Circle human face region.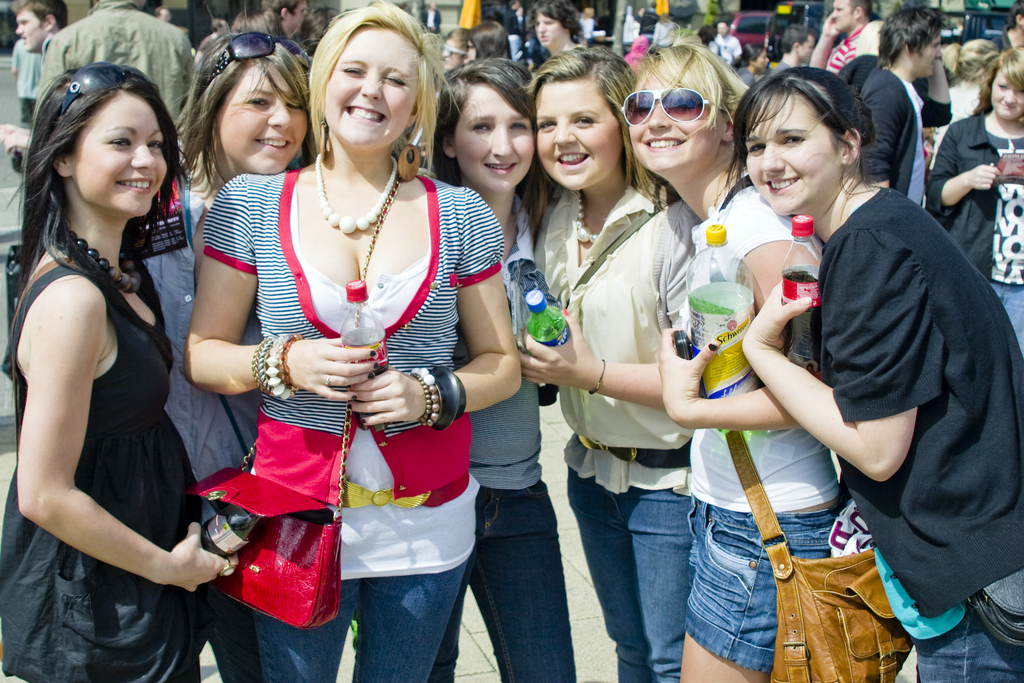
Region: bbox=[832, 1, 853, 33].
